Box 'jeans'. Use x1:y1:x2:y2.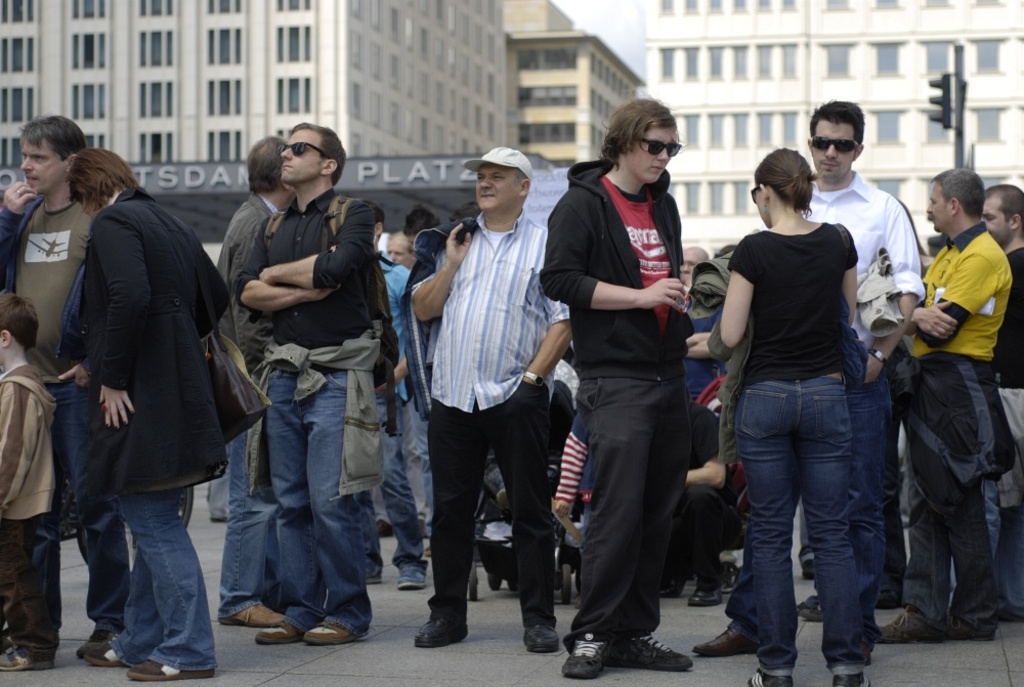
219:431:274:606.
